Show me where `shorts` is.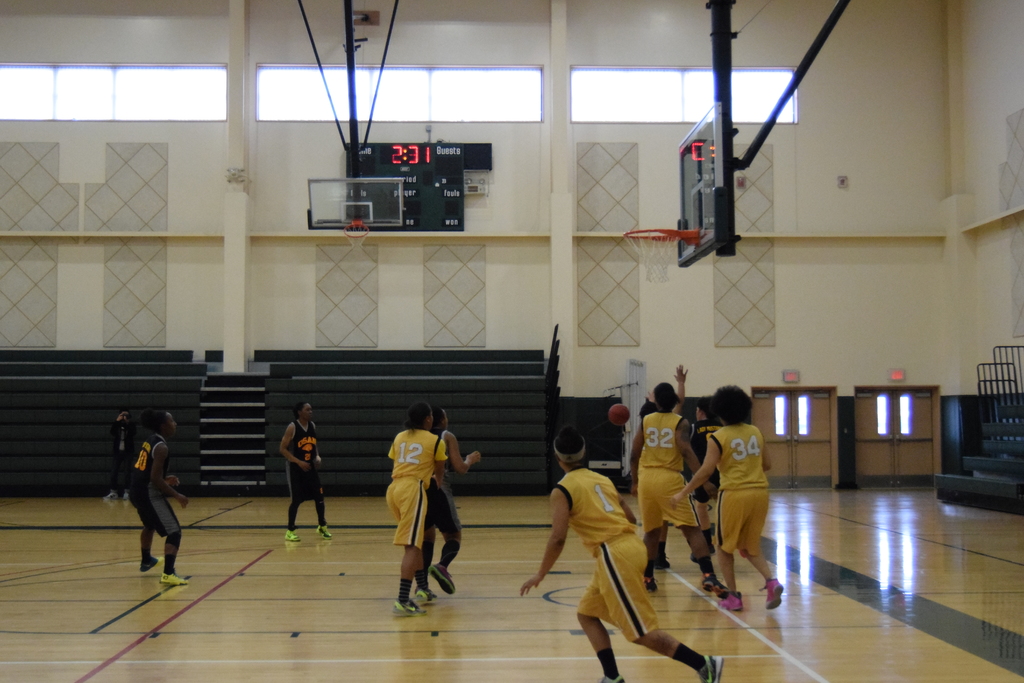
`shorts` is at l=386, t=475, r=428, b=550.
